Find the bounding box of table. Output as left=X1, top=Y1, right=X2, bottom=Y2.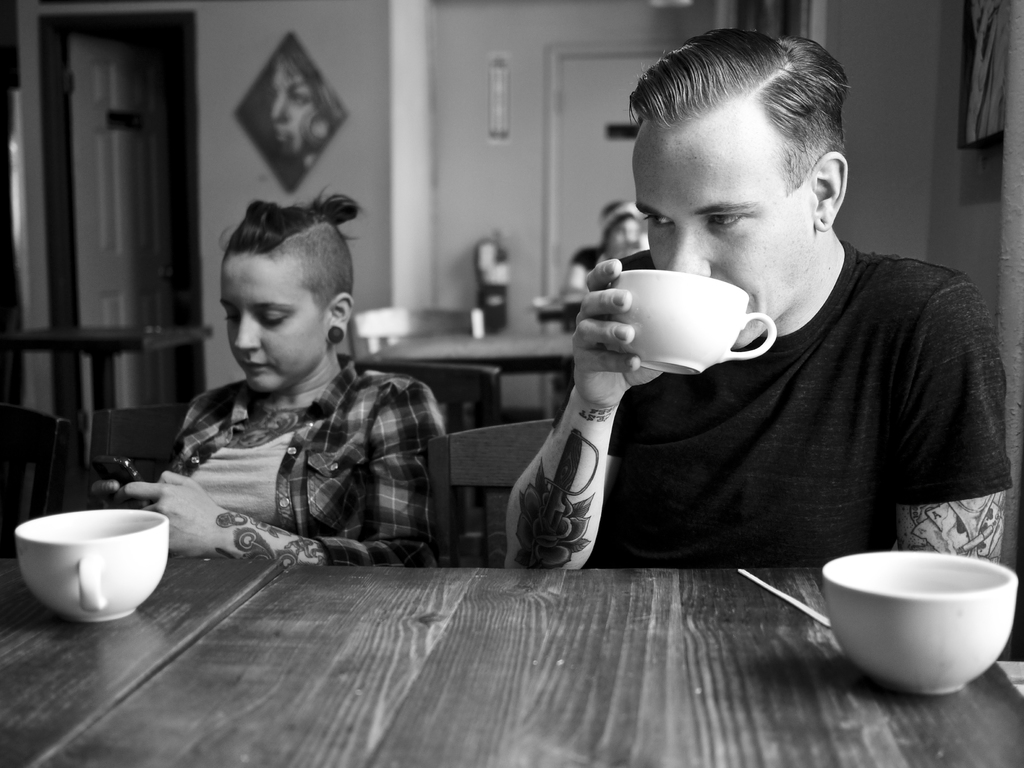
left=0, top=554, right=282, bottom=767.
